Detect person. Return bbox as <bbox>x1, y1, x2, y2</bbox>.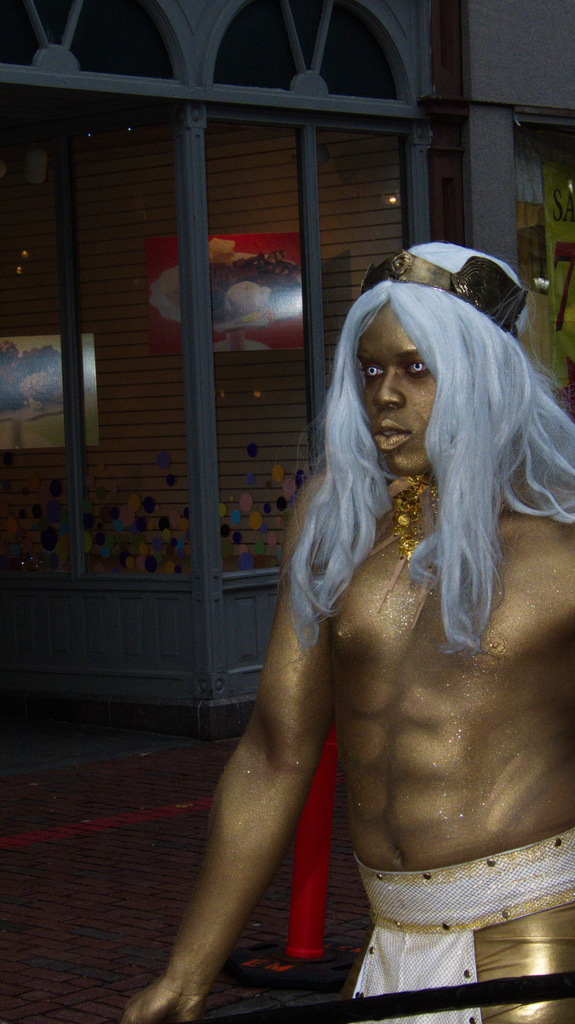
<bbox>125, 236, 574, 1023</bbox>.
